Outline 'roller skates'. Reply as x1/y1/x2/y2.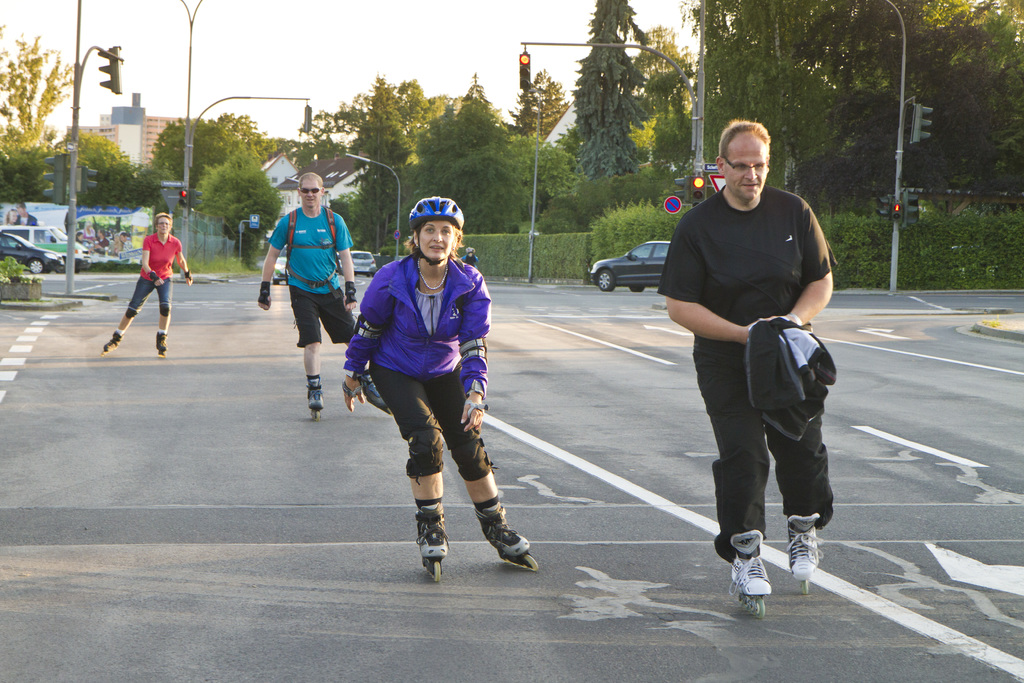
359/372/394/415.
